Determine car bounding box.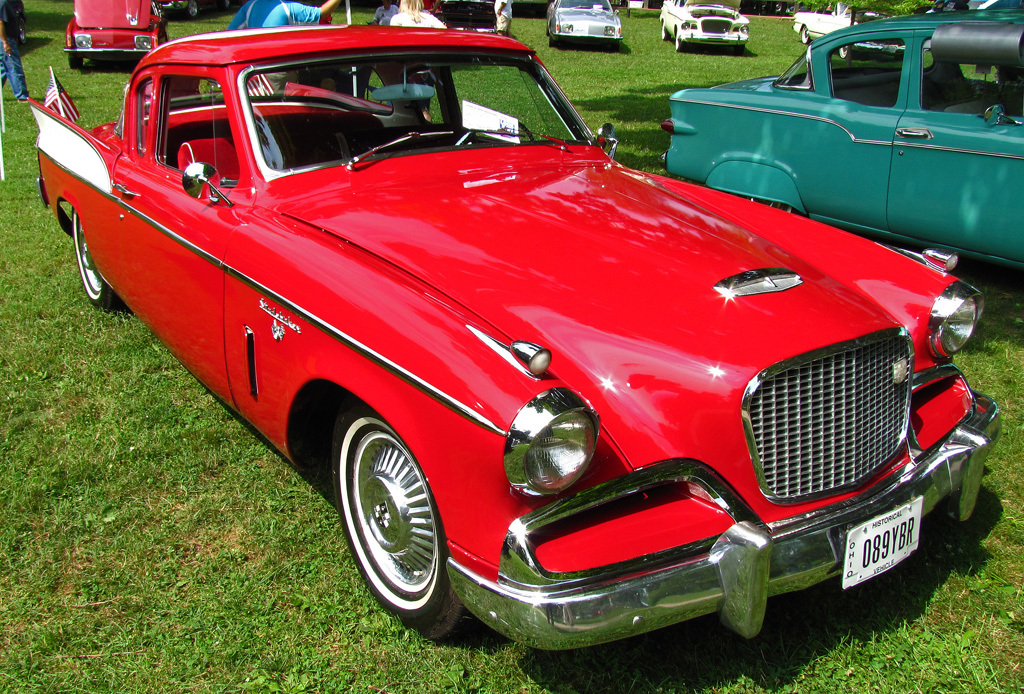
Determined: bbox=(658, 0, 748, 54).
